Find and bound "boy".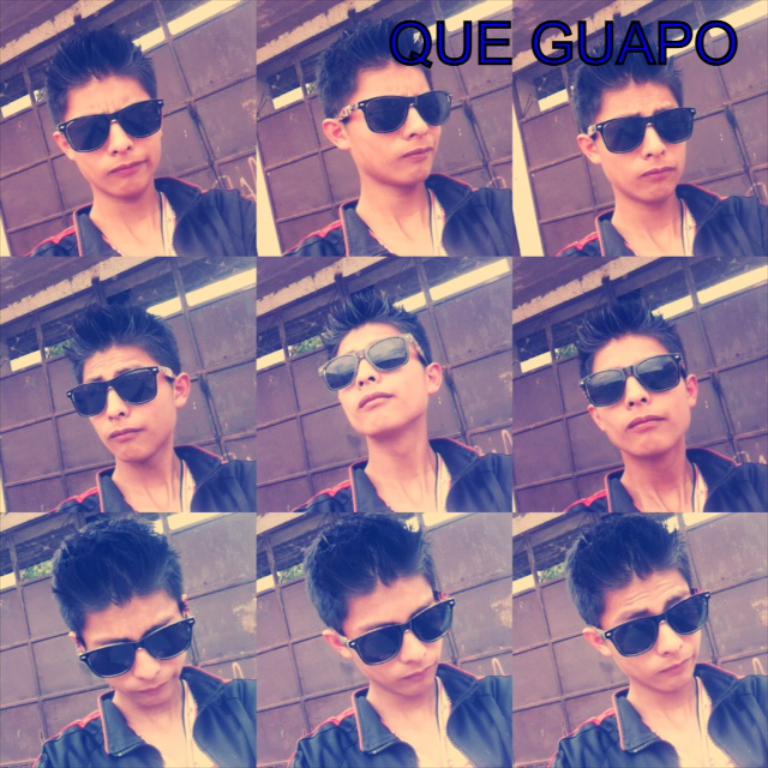
Bound: <box>553,28,767,247</box>.
